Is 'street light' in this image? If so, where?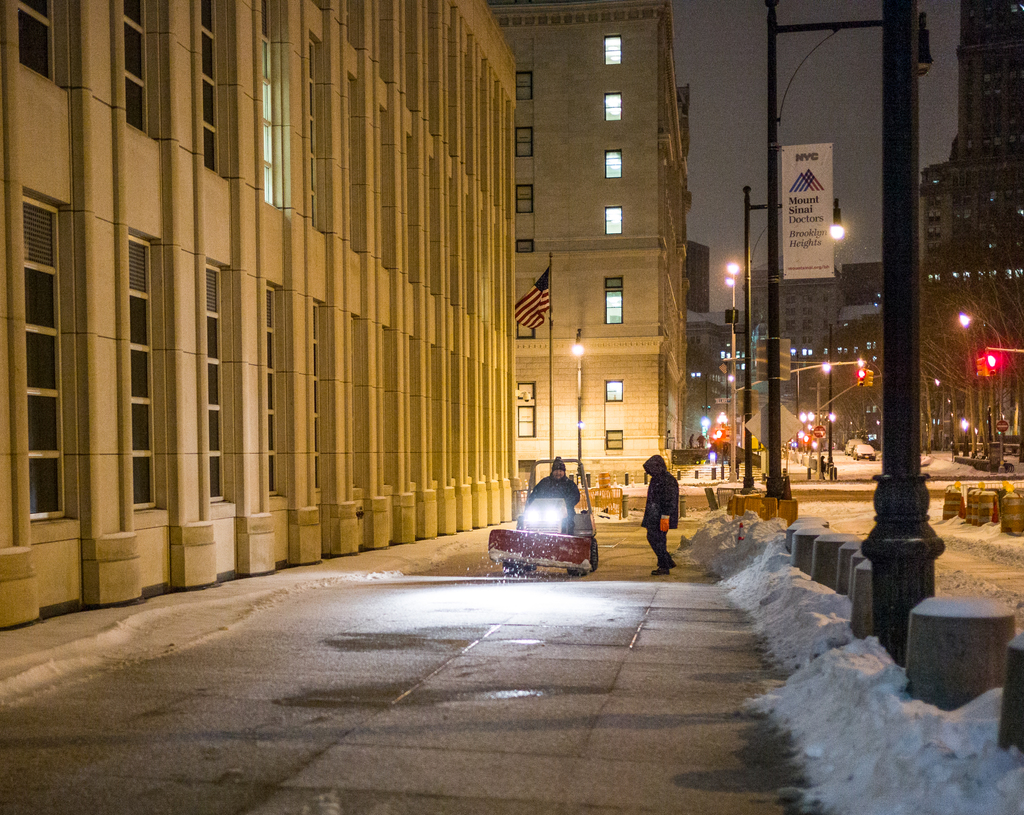
Yes, at box=[762, 0, 941, 502].
